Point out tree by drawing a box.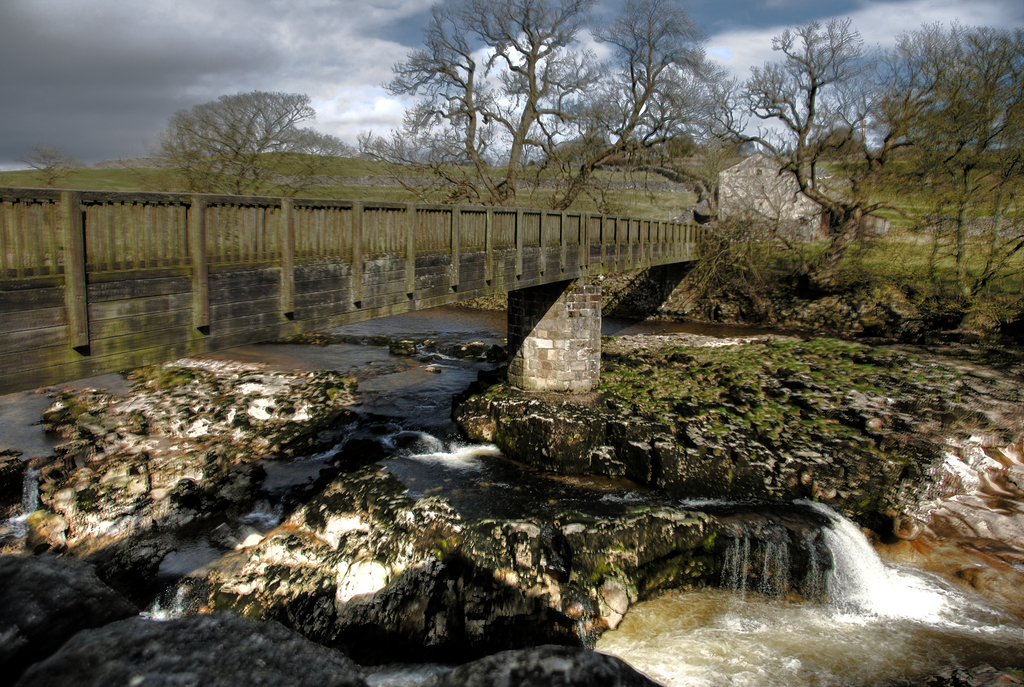
region(456, 0, 607, 177).
